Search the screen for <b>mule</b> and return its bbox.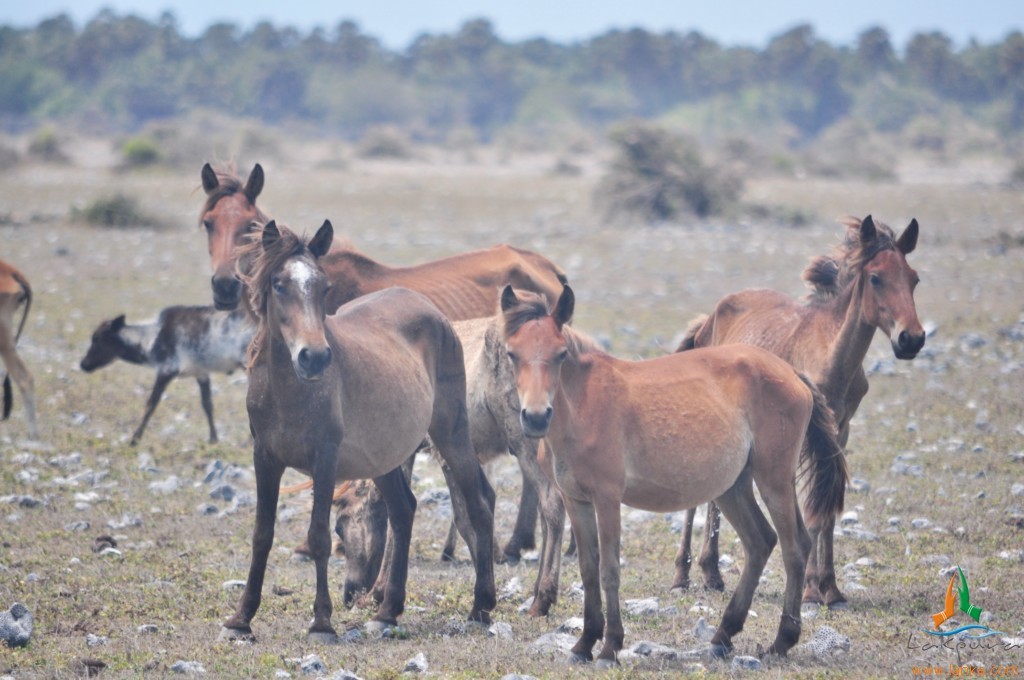
Found: (left=671, top=214, right=926, bottom=595).
